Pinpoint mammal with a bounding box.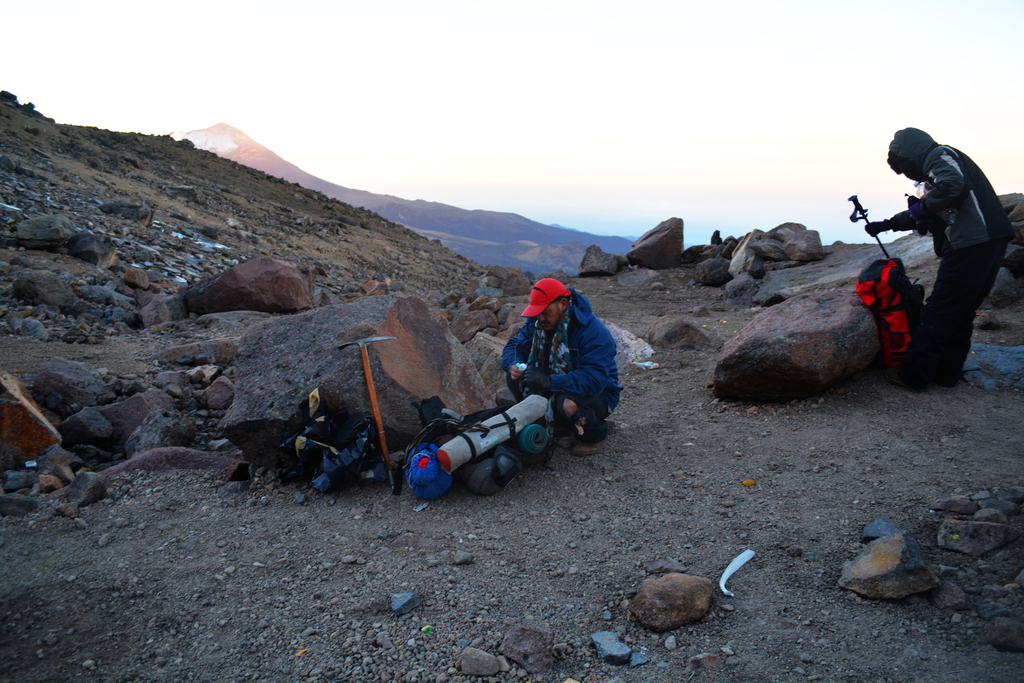
x1=502, y1=278, x2=624, y2=456.
